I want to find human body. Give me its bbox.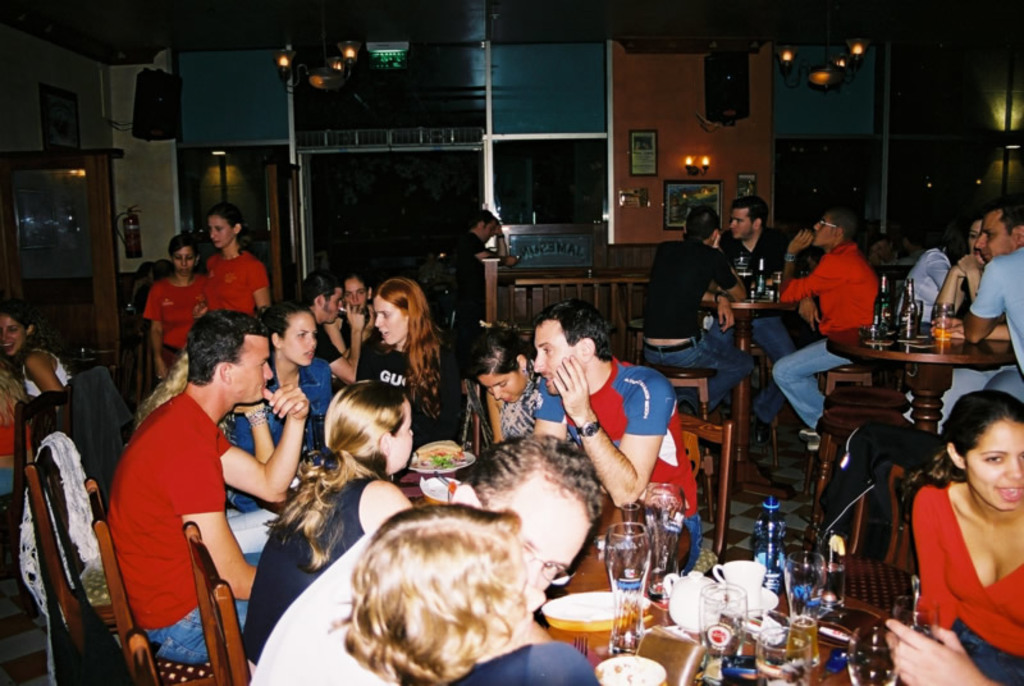
<box>646,246,771,427</box>.
